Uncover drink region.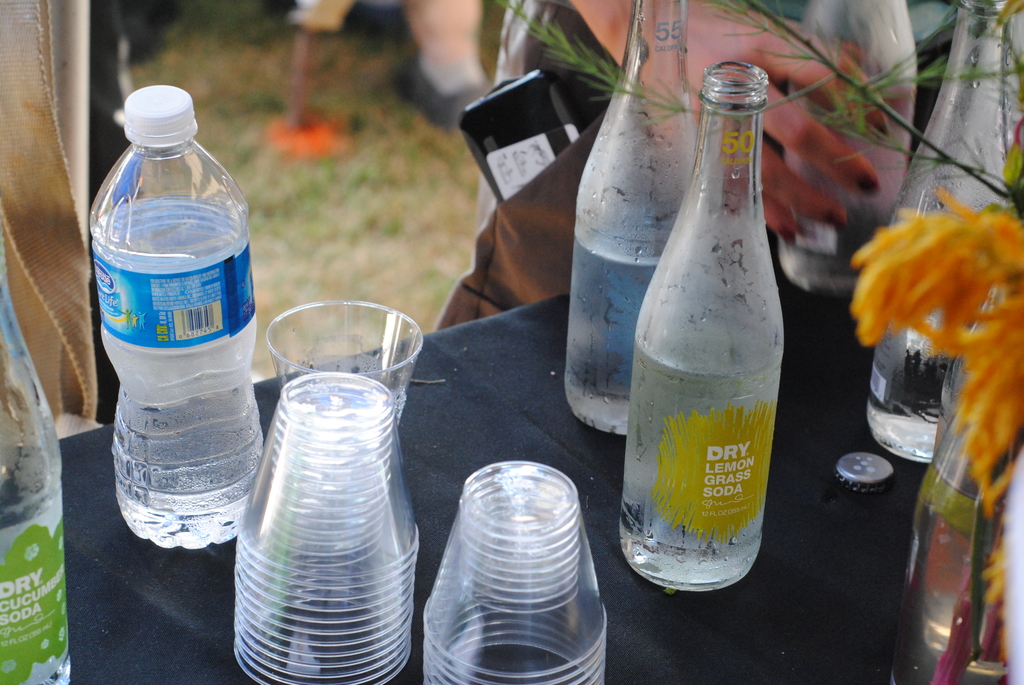
Uncovered: 620 335 785 594.
